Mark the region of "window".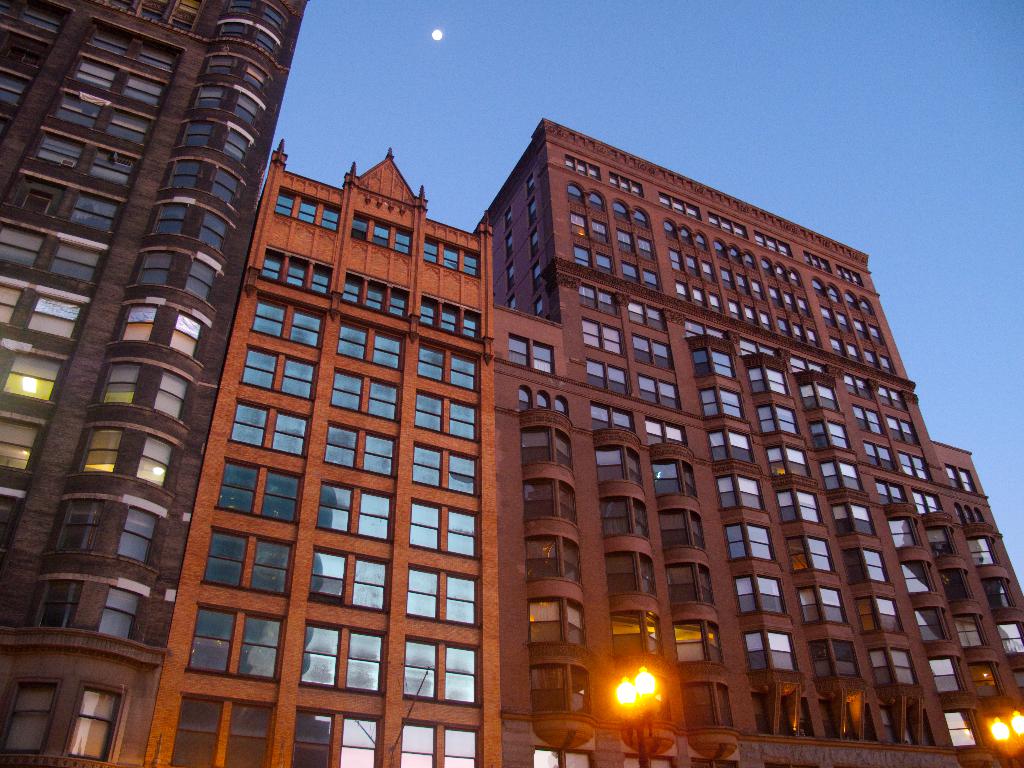
Region: Rect(749, 687, 817, 736).
